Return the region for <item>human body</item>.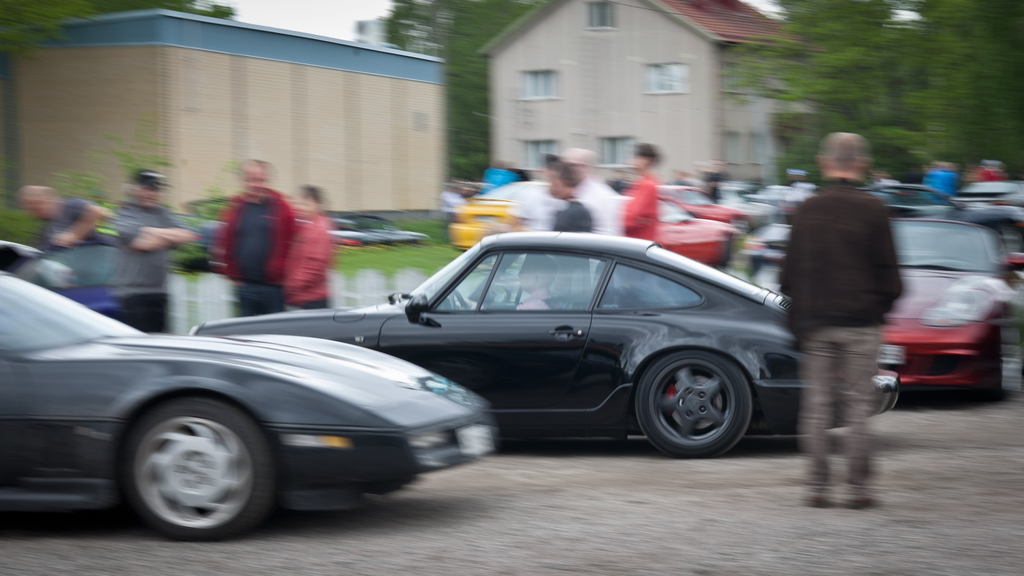
(283, 214, 334, 316).
